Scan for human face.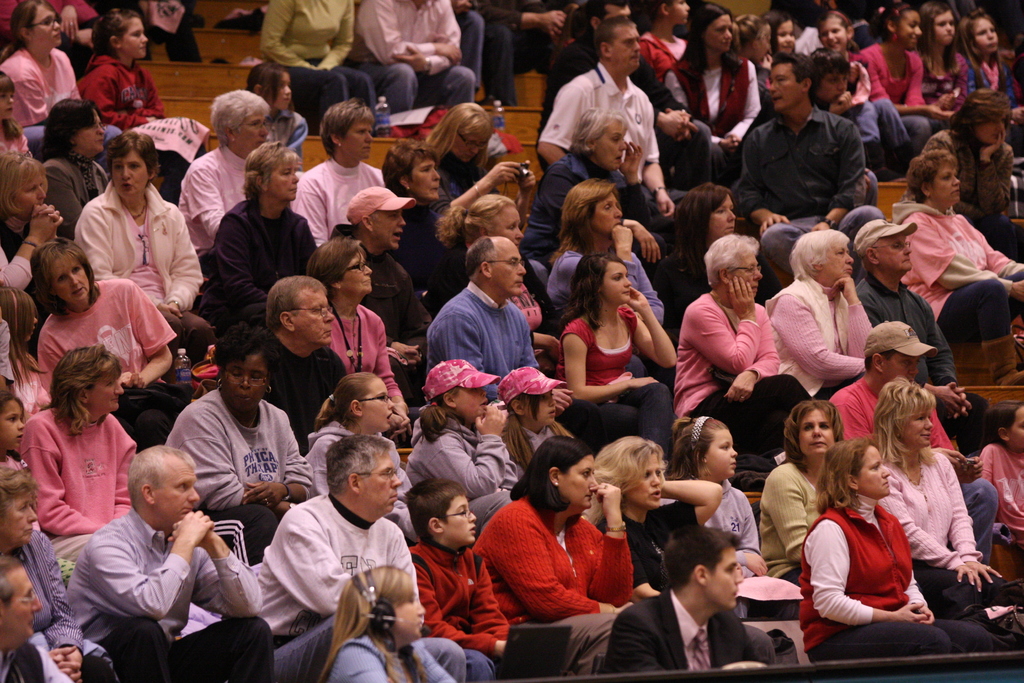
Scan result: <box>150,458,200,524</box>.
